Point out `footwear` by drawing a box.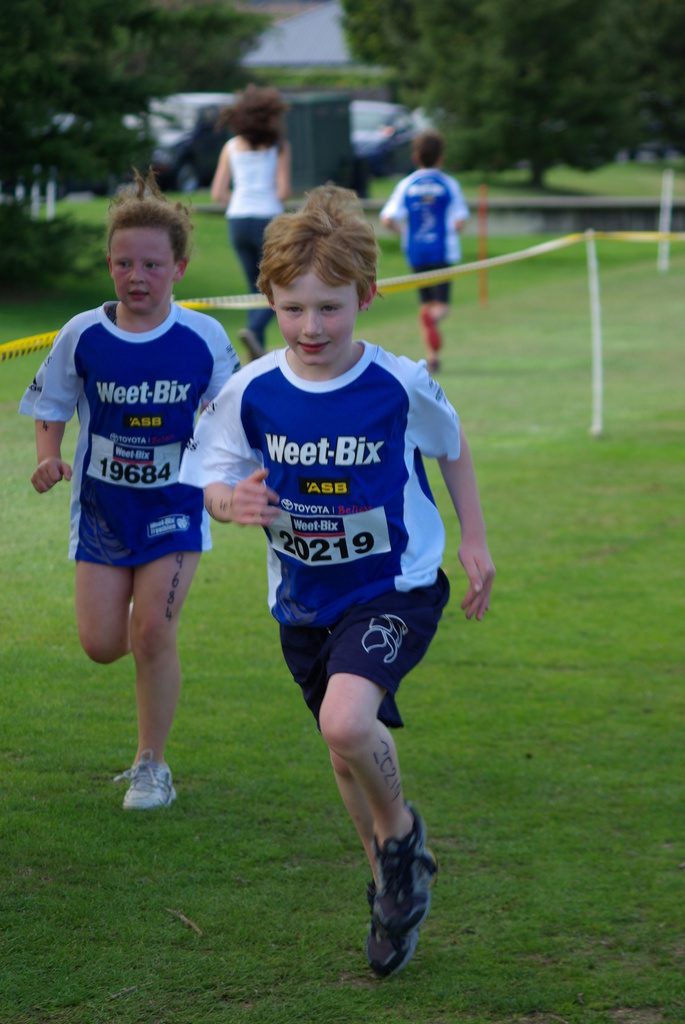
pyautogui.locateOnScreen(332, 819, 436, 971).
